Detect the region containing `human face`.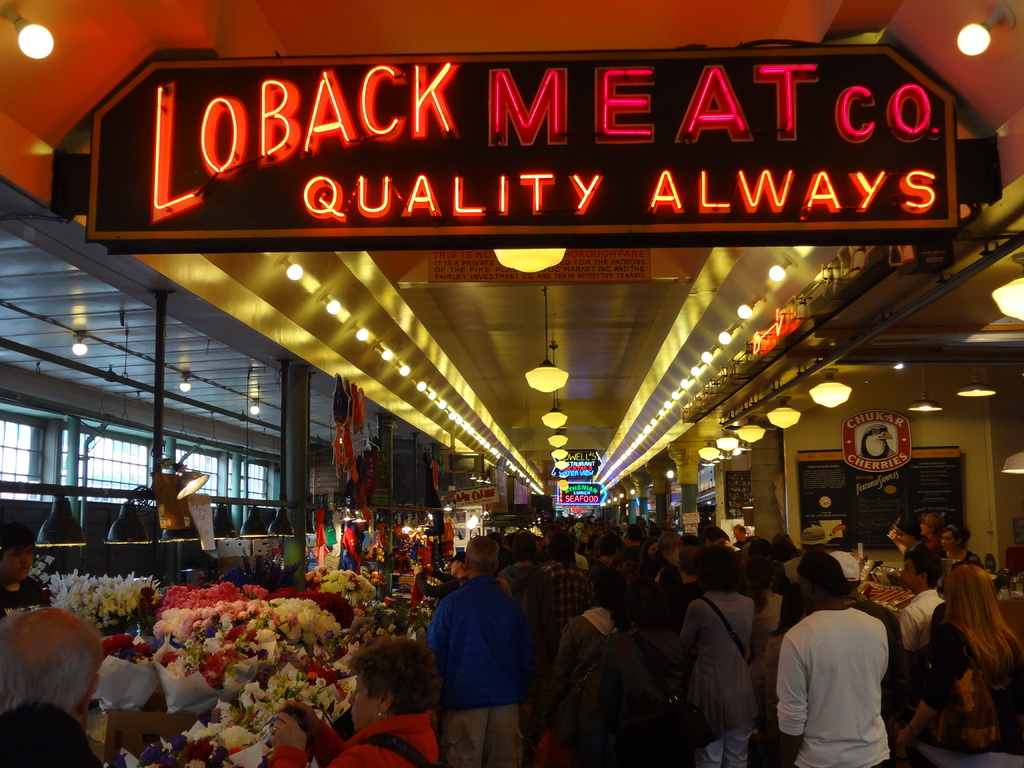
region(942, 535, 955, 556).
